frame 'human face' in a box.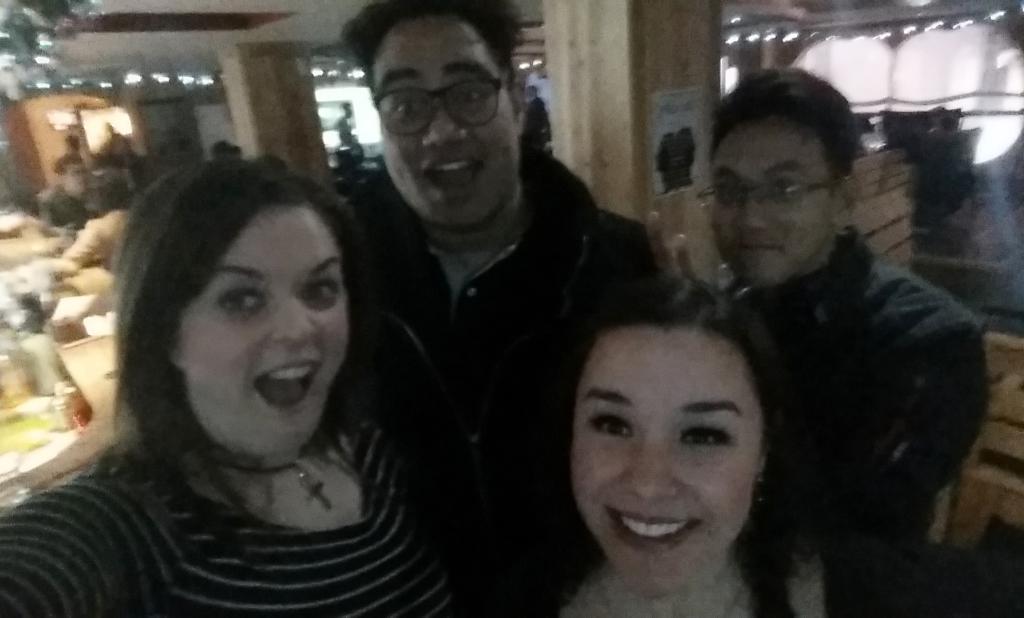
[x1=713, y1=117, x2=837, y2=288].
